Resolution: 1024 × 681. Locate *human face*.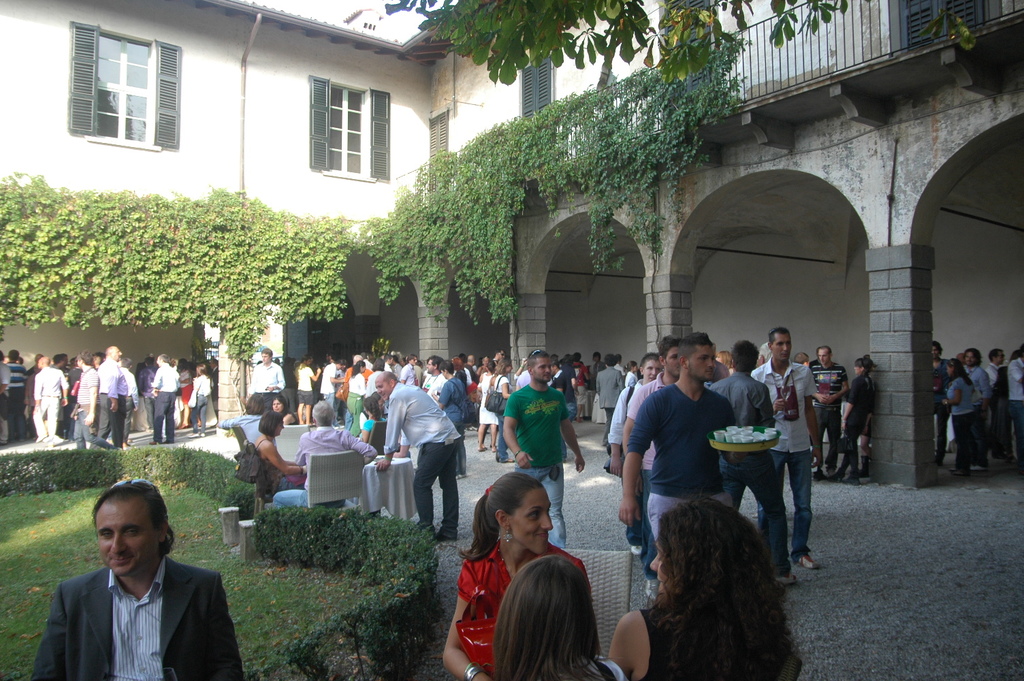
36, 360, 43, 368.
